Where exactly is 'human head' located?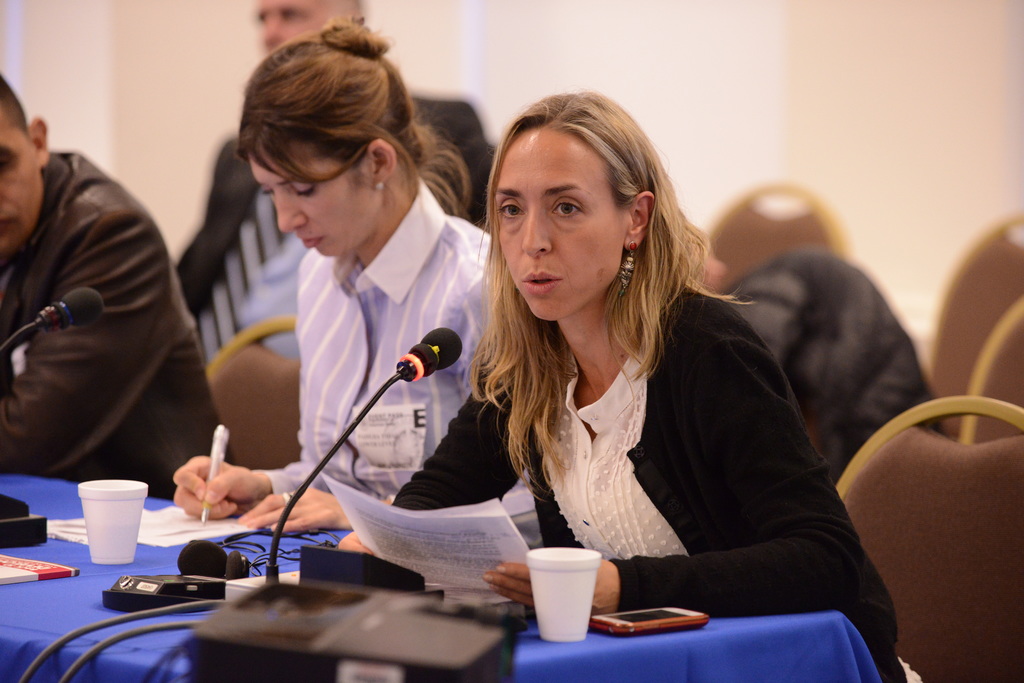
Its bounding box is {"x1": 0, "y1": 69, "x2": 50, "y2": 254}.
